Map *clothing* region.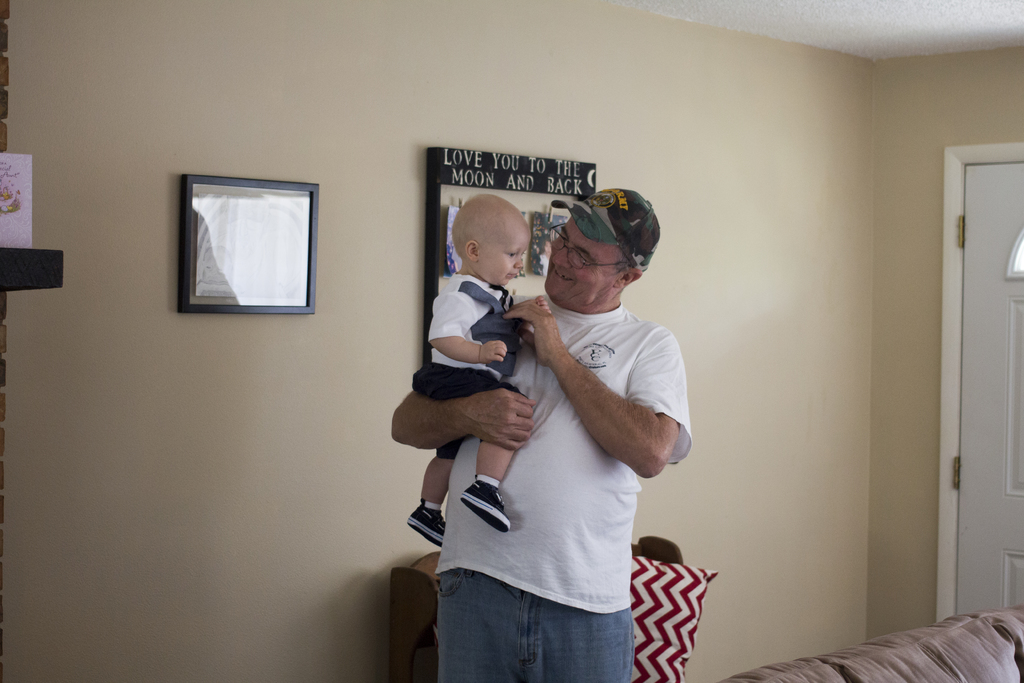
Mapped to [425, 276, 541, 450].
